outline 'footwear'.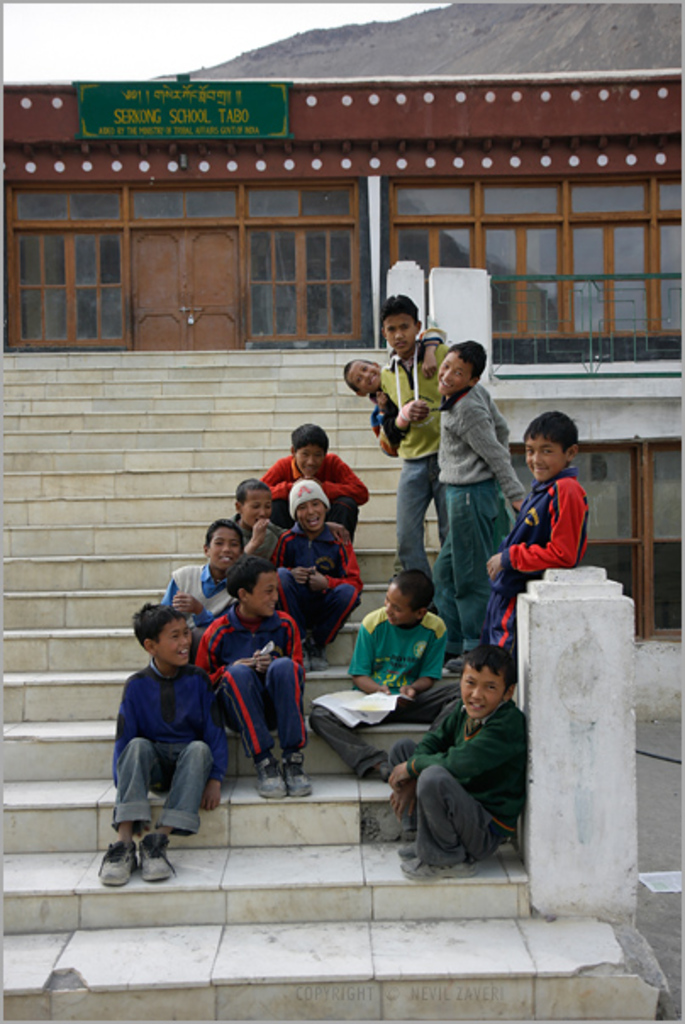
Outline: select_region(109, 821, 190, 878).
